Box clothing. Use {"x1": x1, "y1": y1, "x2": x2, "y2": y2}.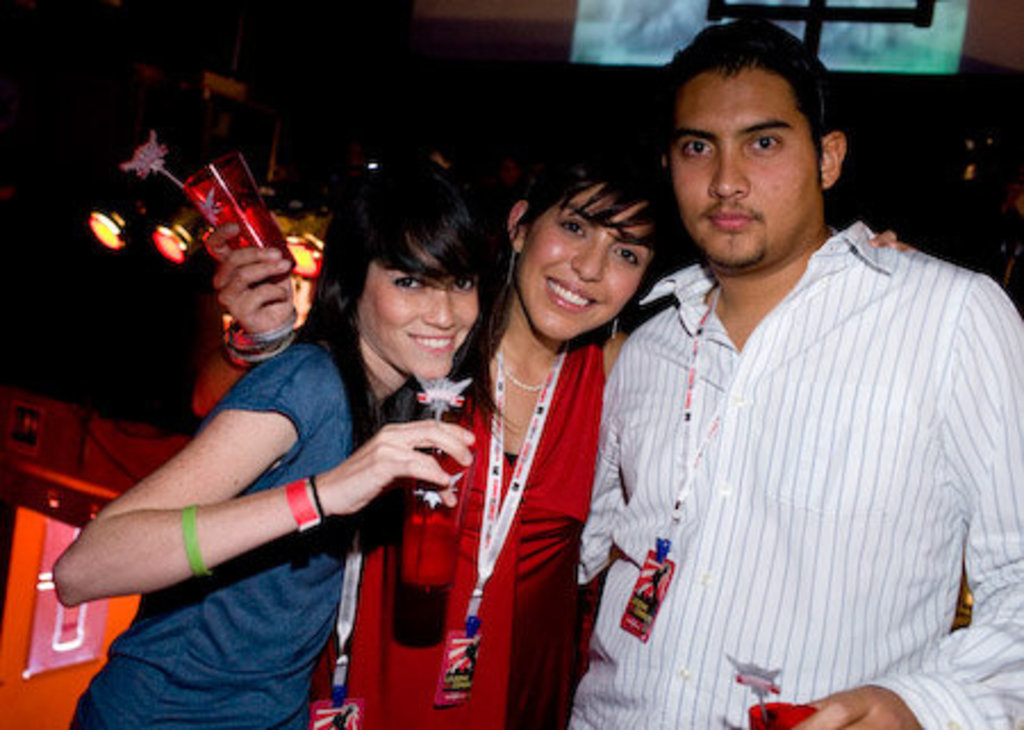
{"x1": 312, "y1": 332, "x2": 612, "y2": 728}.
